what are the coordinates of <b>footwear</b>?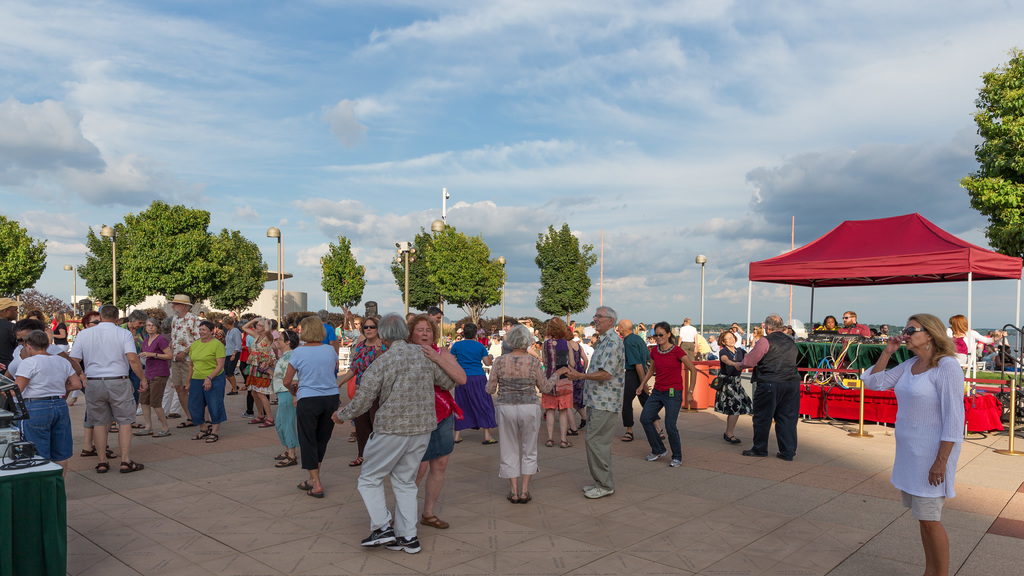
{"left": 207, "top": 419, "right": 212, "bottom": 428}.
